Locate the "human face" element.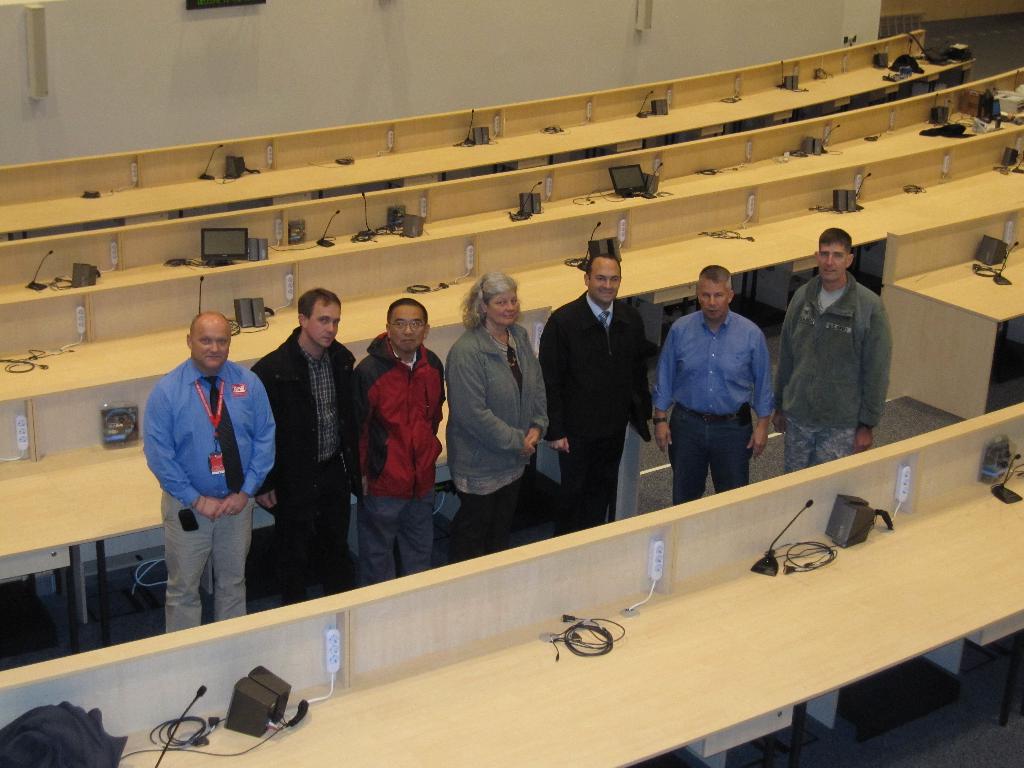
Element bbox: rect(186, 325, 231, 371).
